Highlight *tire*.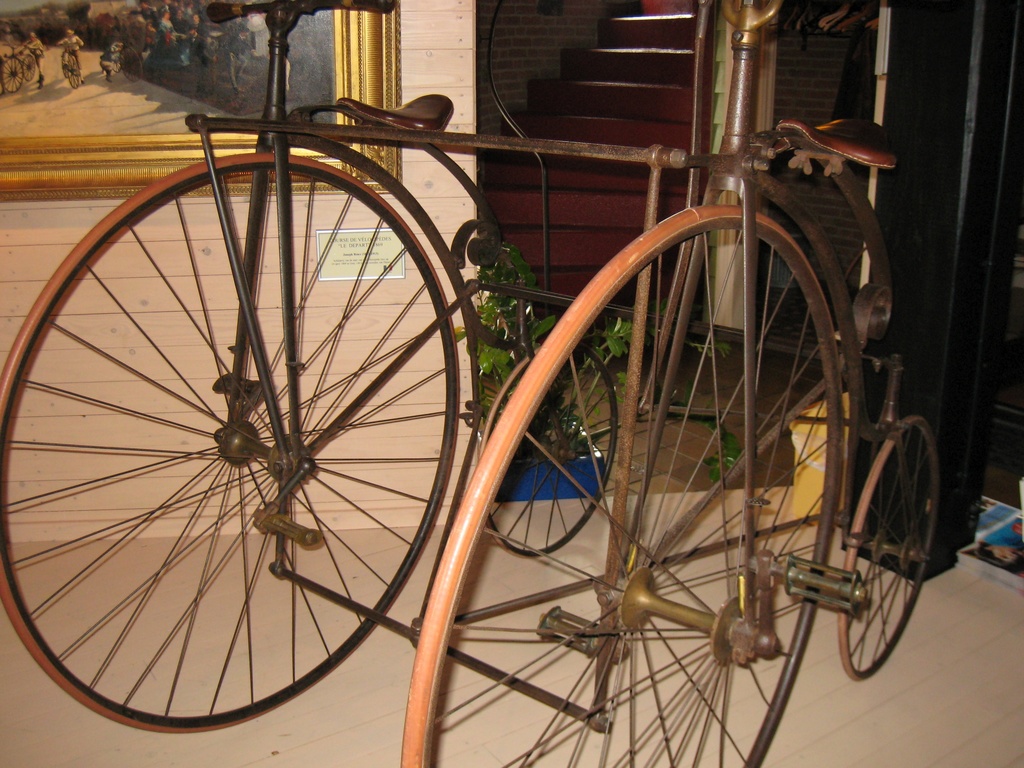
Highlighted region: rect(840, 417, 934, 683).
